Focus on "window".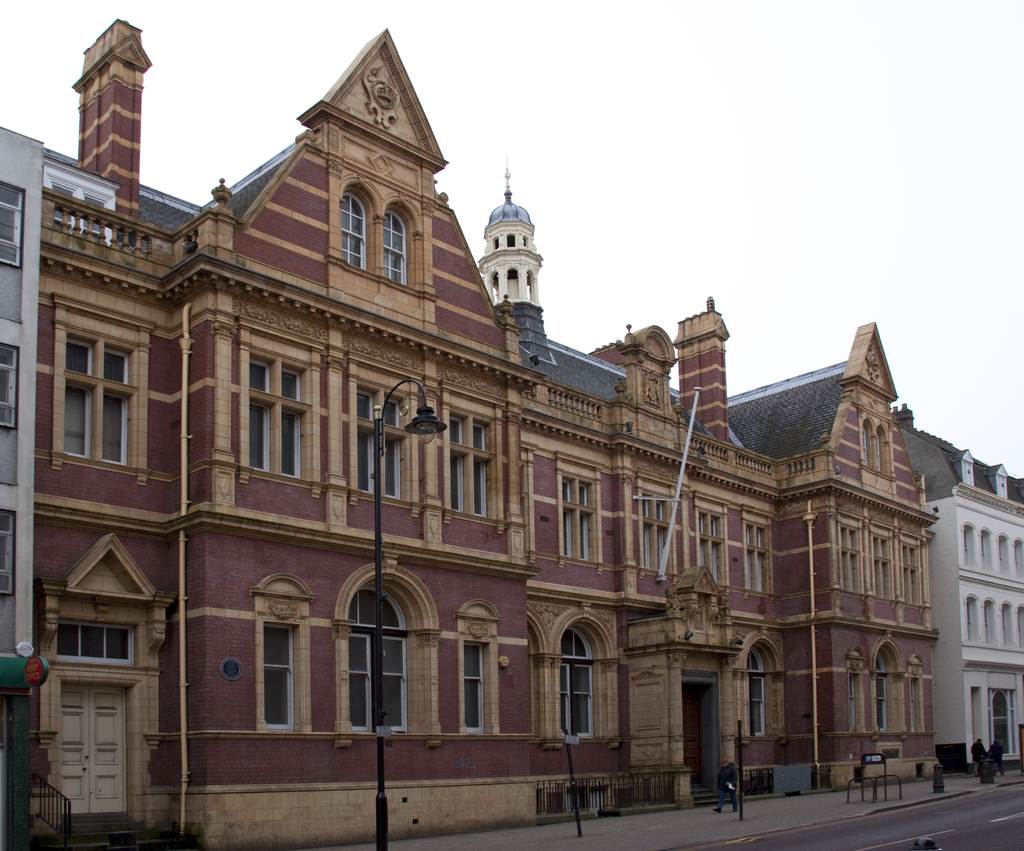
Focused at (380,207,408,285).
